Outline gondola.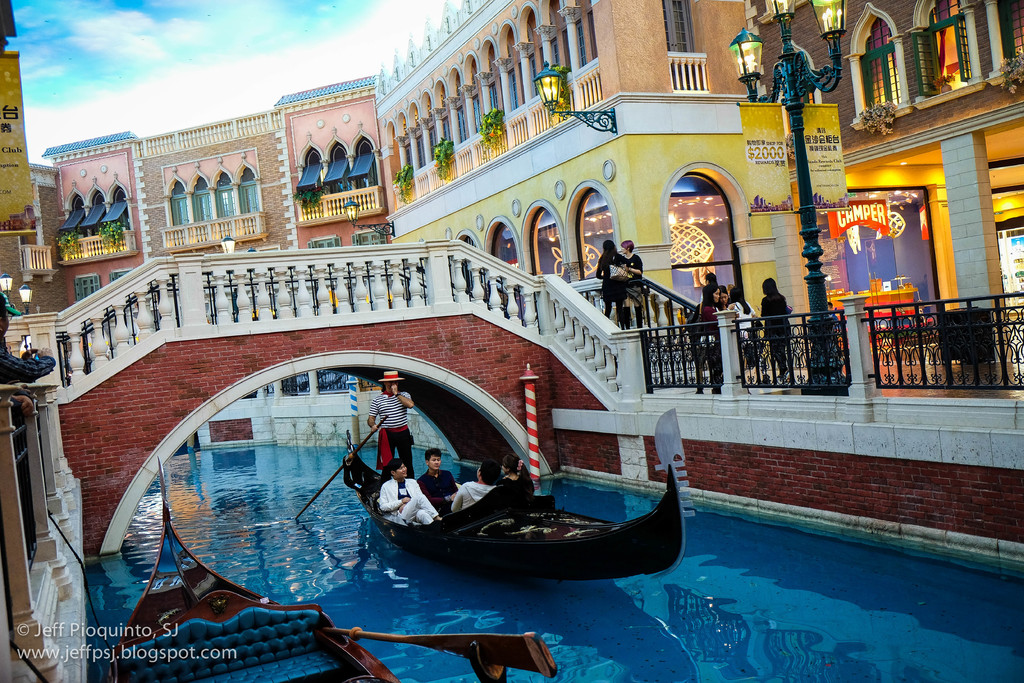
Outline: {"x1": 93, "y1": 453, "x2": 566, "y2": 682}.
